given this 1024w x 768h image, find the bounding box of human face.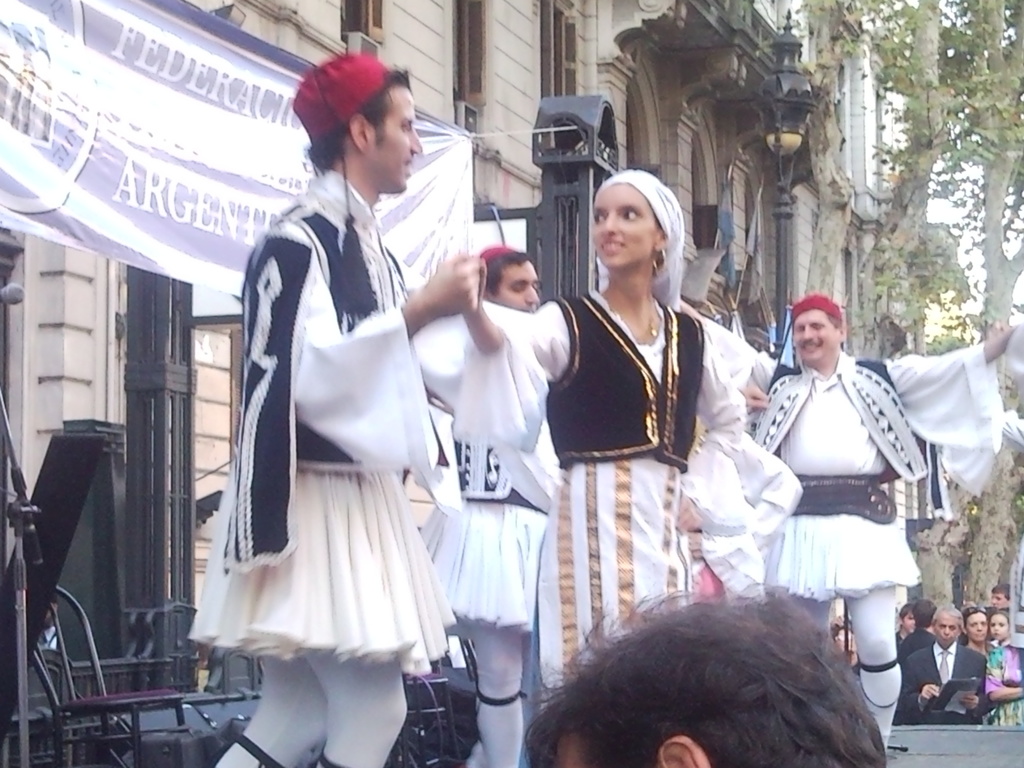
left=934, top=610, right=961, bottom=648.
